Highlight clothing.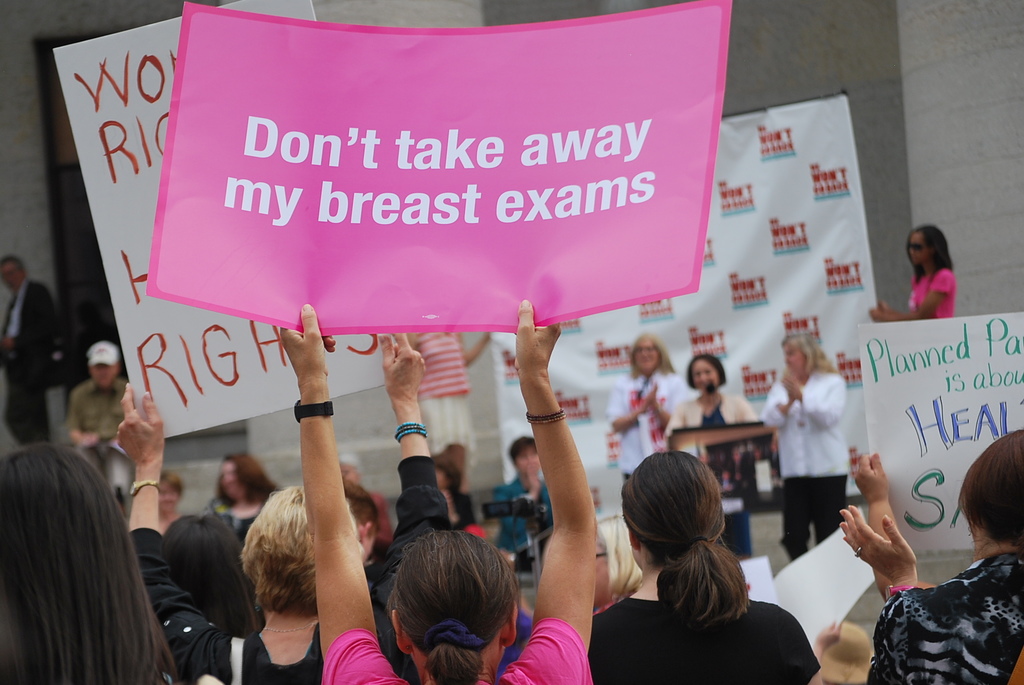
Highlighted region: 127 455 451 684.
